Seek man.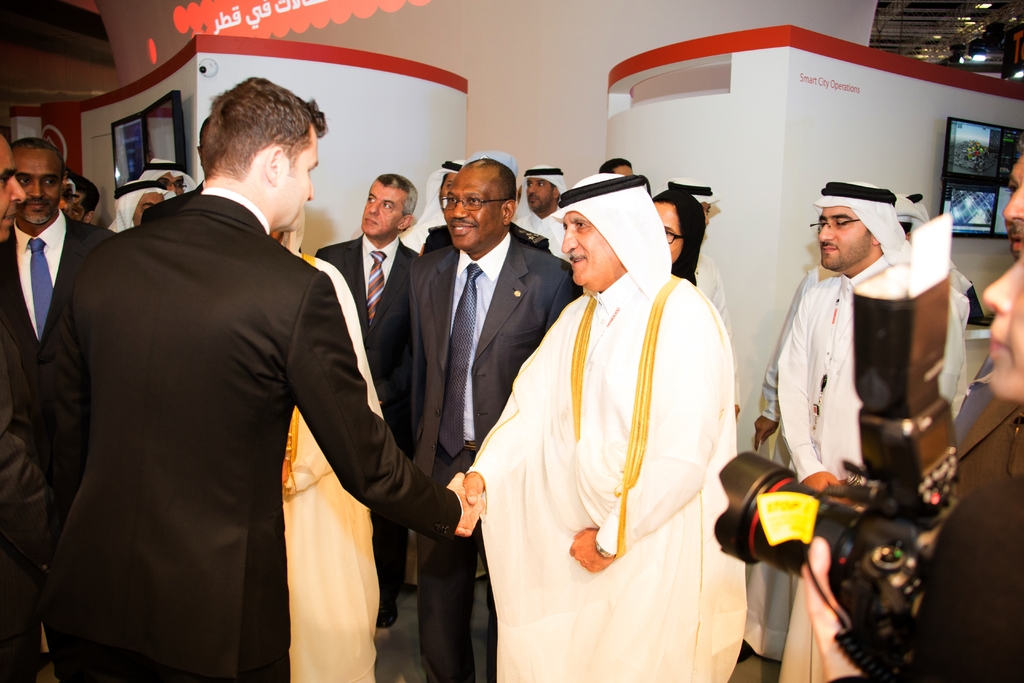
bbox=[419, 151, 557, 611].
